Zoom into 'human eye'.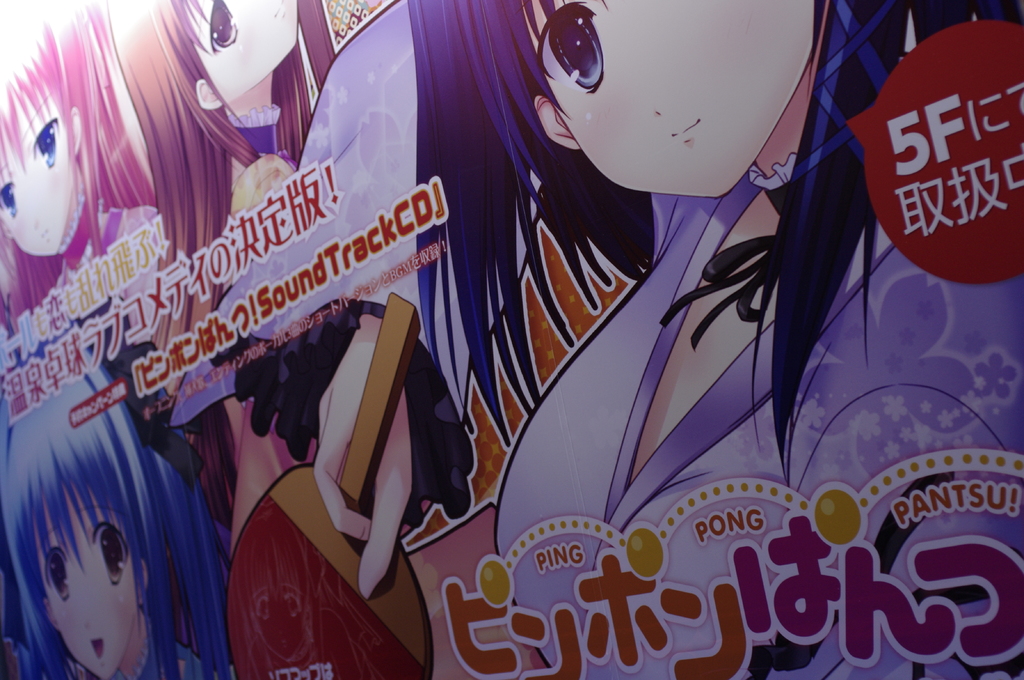
Zoom target: [0, 178, 15, 223].
